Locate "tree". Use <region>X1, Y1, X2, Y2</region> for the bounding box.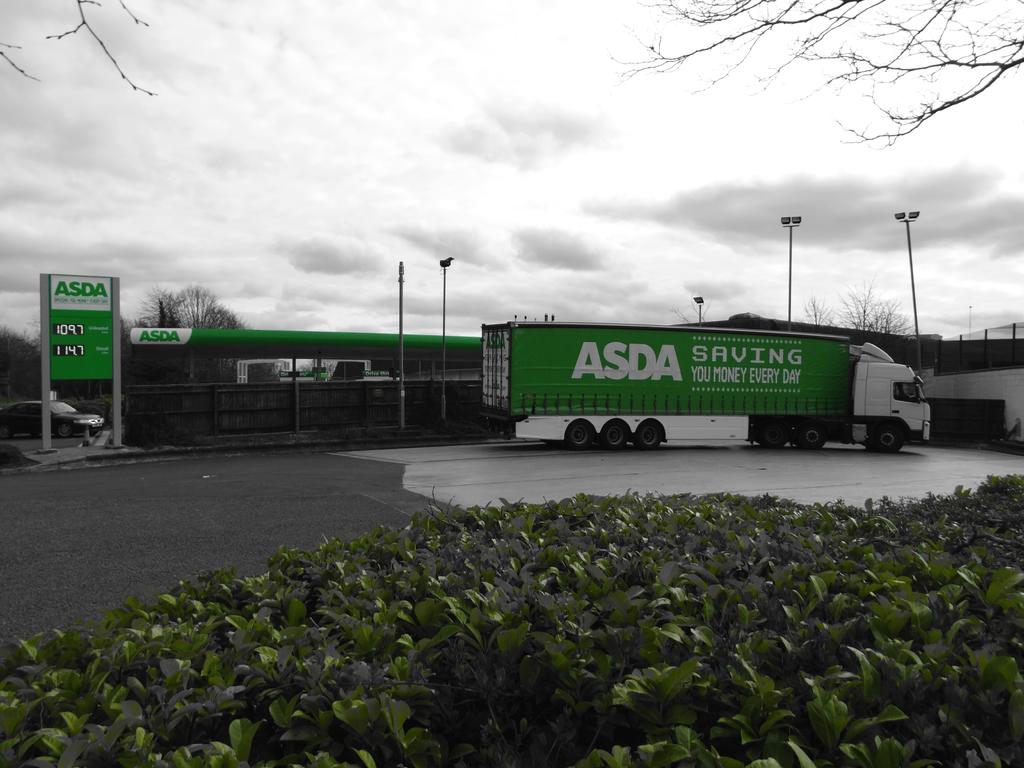
<region>804, 282, 916, 335</region>.
